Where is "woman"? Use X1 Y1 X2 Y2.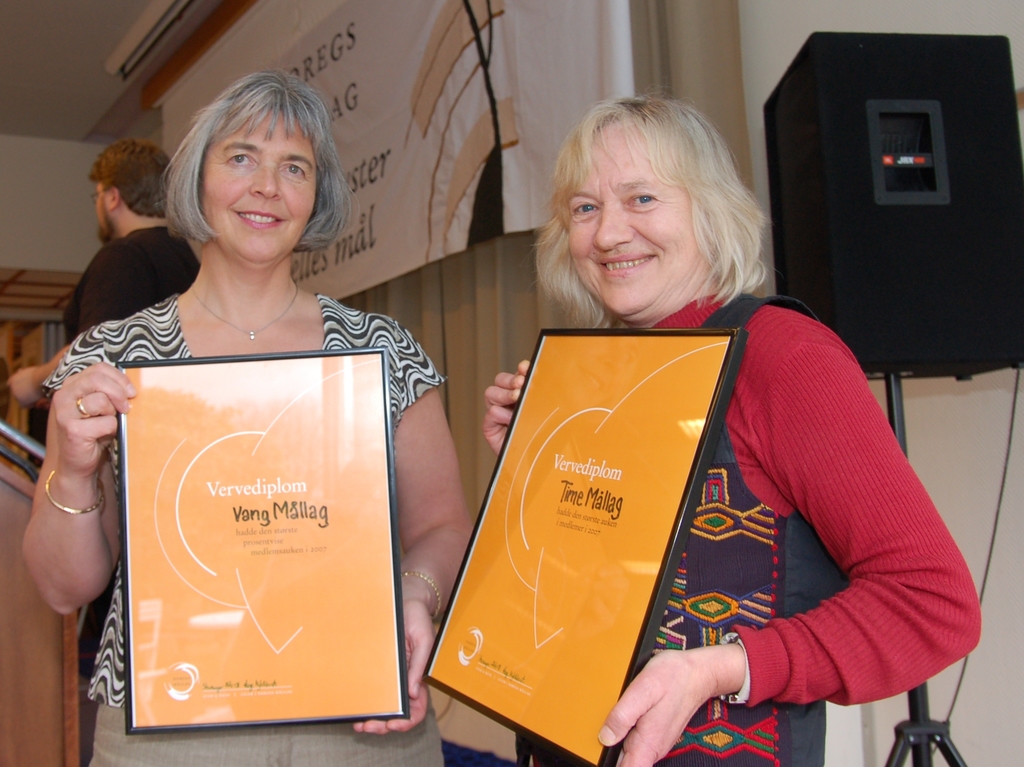
482 97 980 766.
